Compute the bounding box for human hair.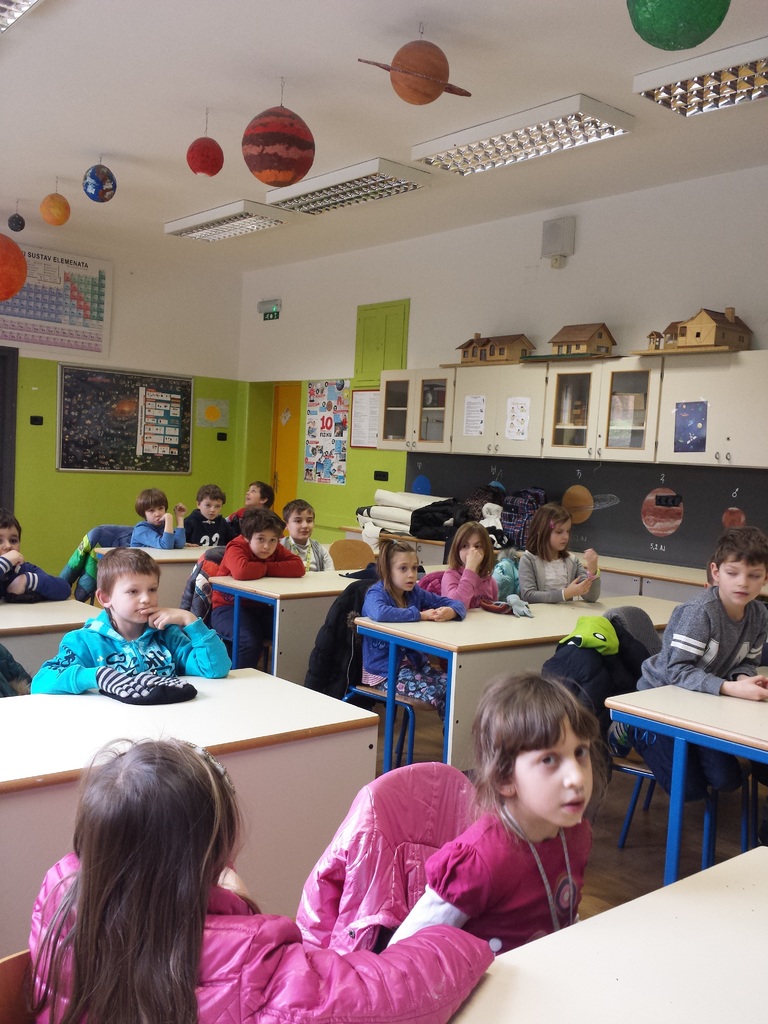
<region>191, 478, 226, 504</region>.
